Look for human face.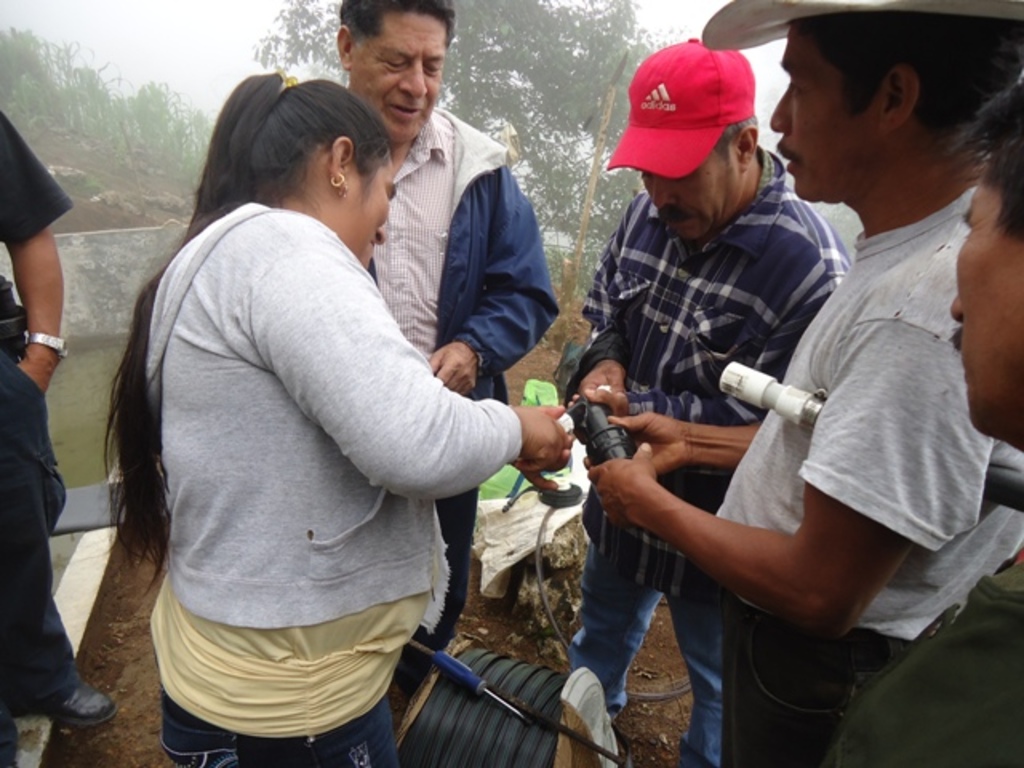
Found: (339, 150, 395, 264).
